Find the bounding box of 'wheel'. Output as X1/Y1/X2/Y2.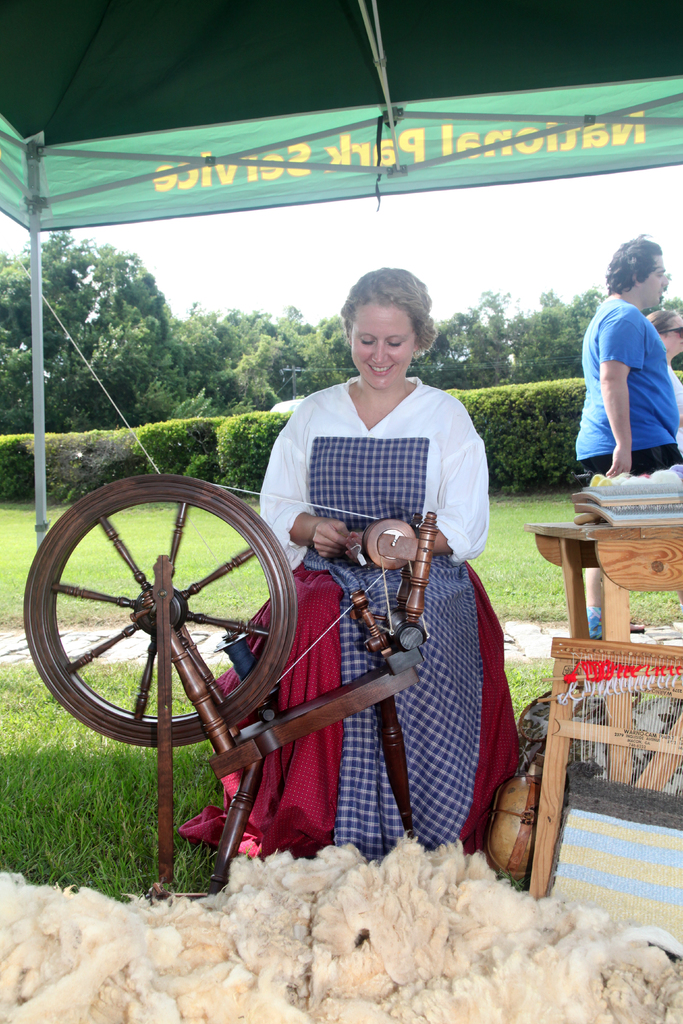
26/475/293/748.
